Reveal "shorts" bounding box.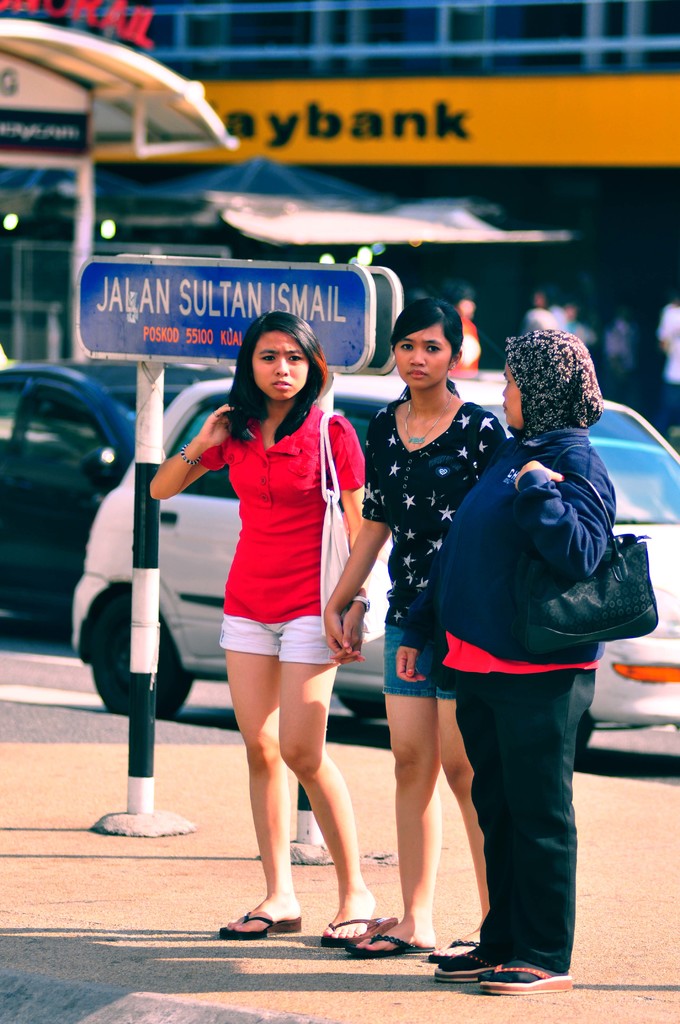
Revealed: <box>215,614,343,662</box>.
